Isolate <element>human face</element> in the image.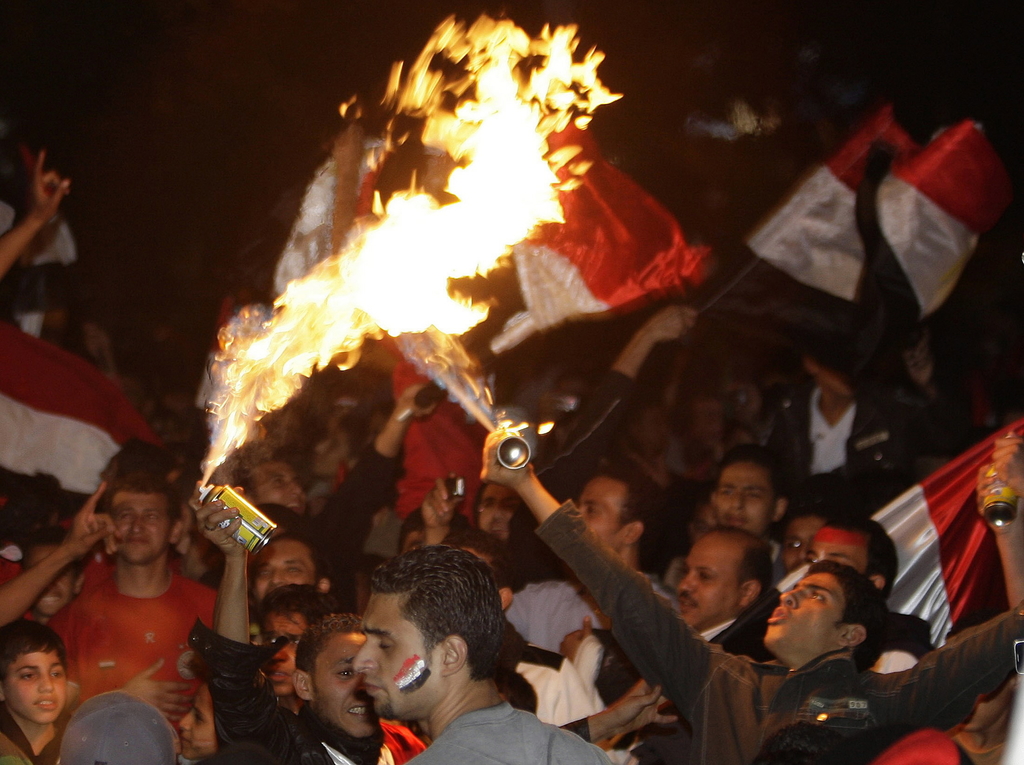
Isolated region: [785,515,822,569].
